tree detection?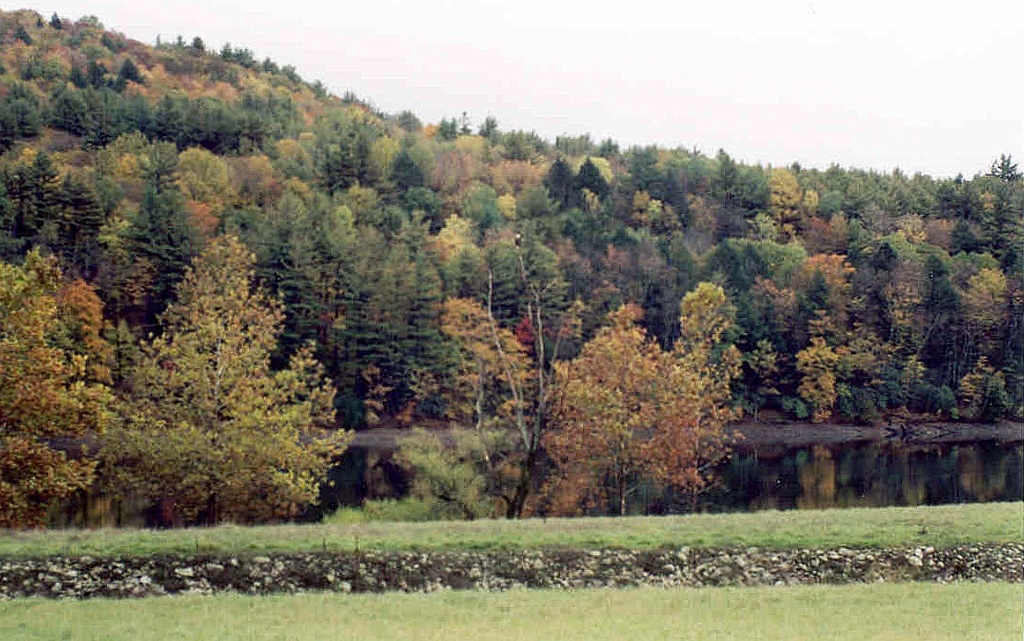
820/161/863/225
